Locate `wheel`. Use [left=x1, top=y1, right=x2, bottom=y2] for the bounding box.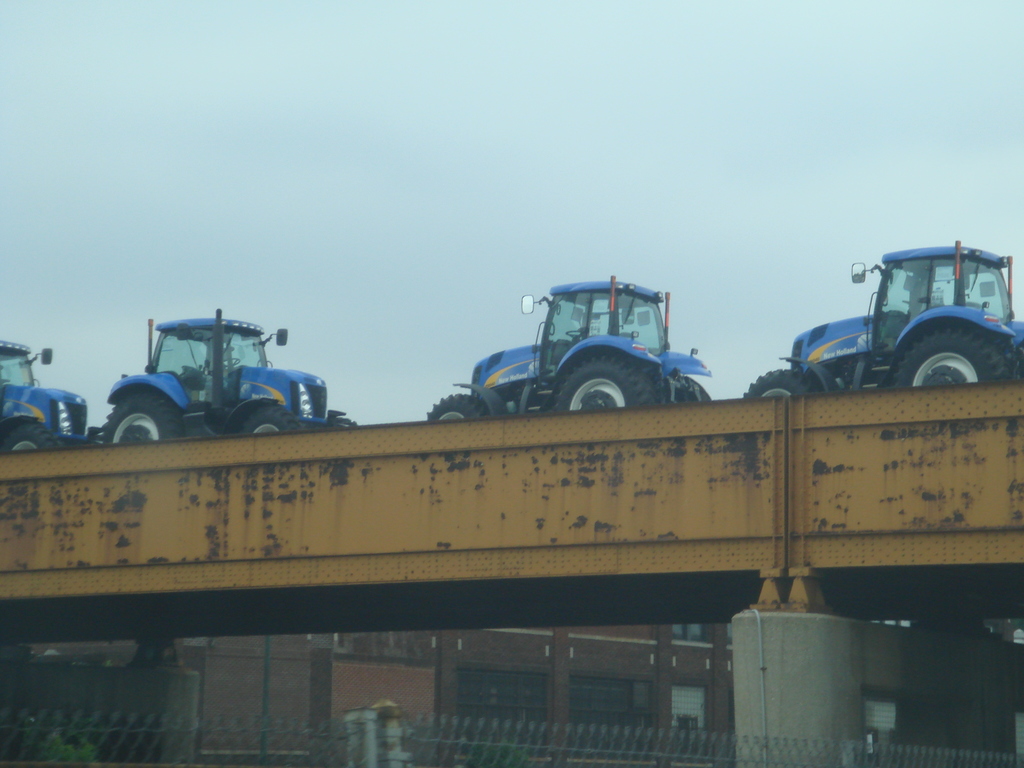
[left=4, top=422, right=59, bottom=452].
